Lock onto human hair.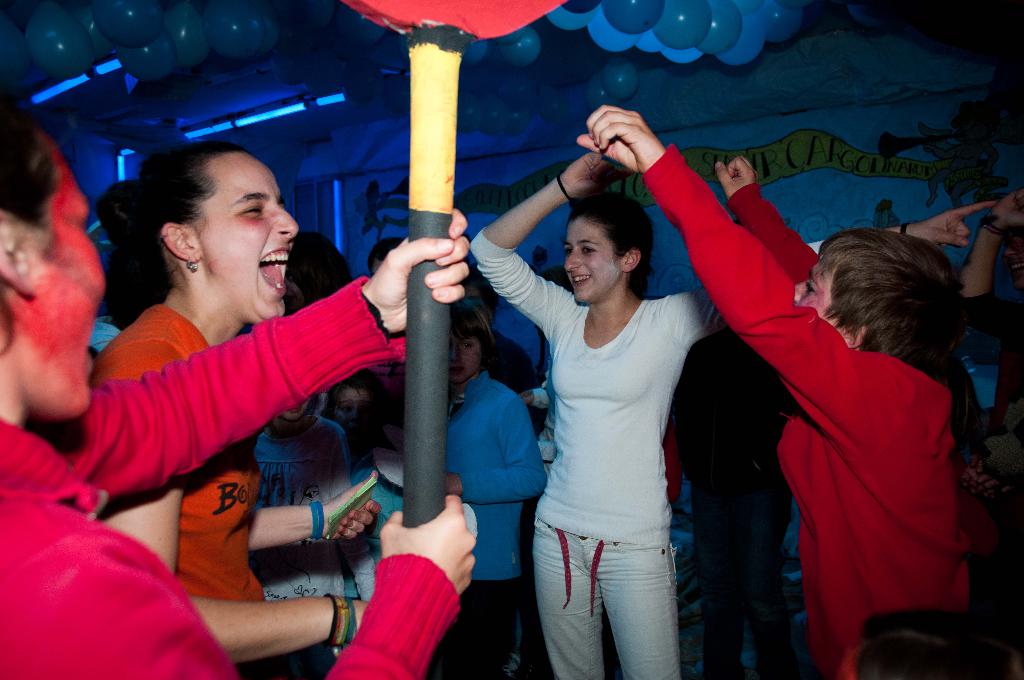
Locked: bbox=(0, 82, 63, 360).
